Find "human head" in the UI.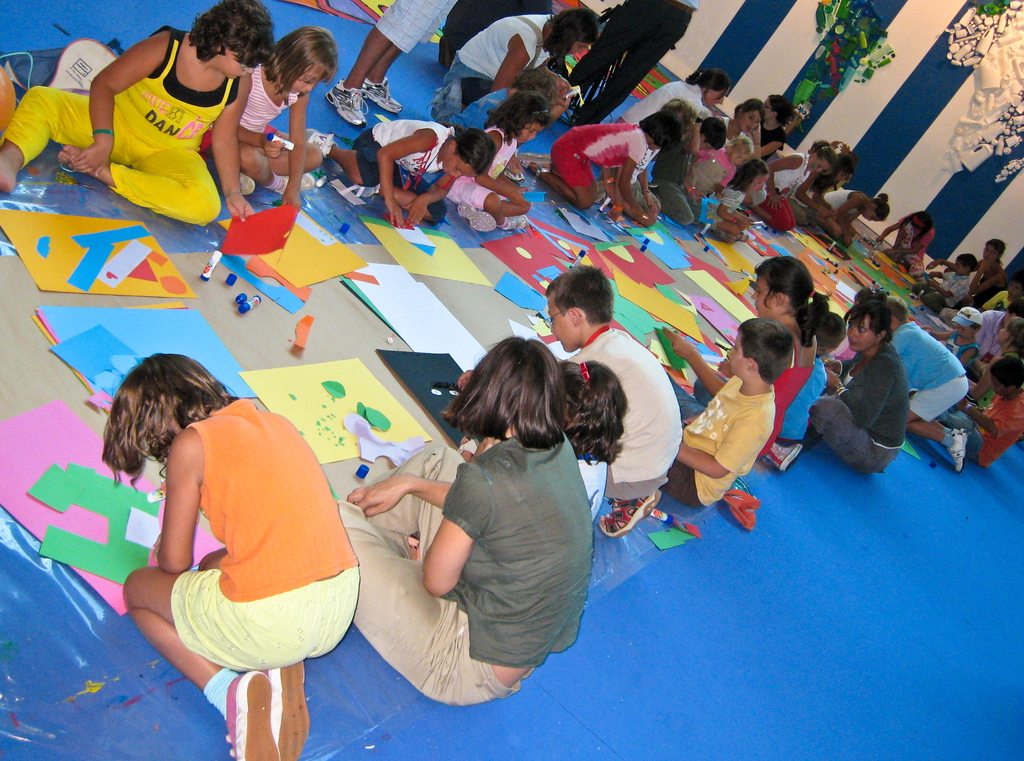
UI element at select_region(817, 309, 850, 356).
